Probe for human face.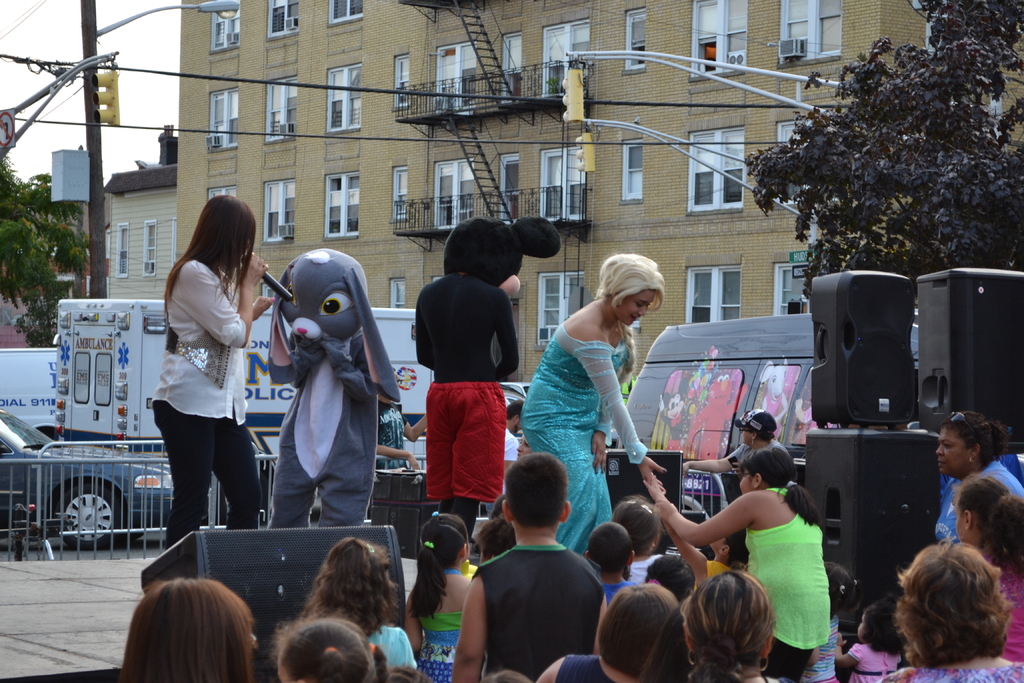
Probe result: locate(936, 423, 968, 473).
